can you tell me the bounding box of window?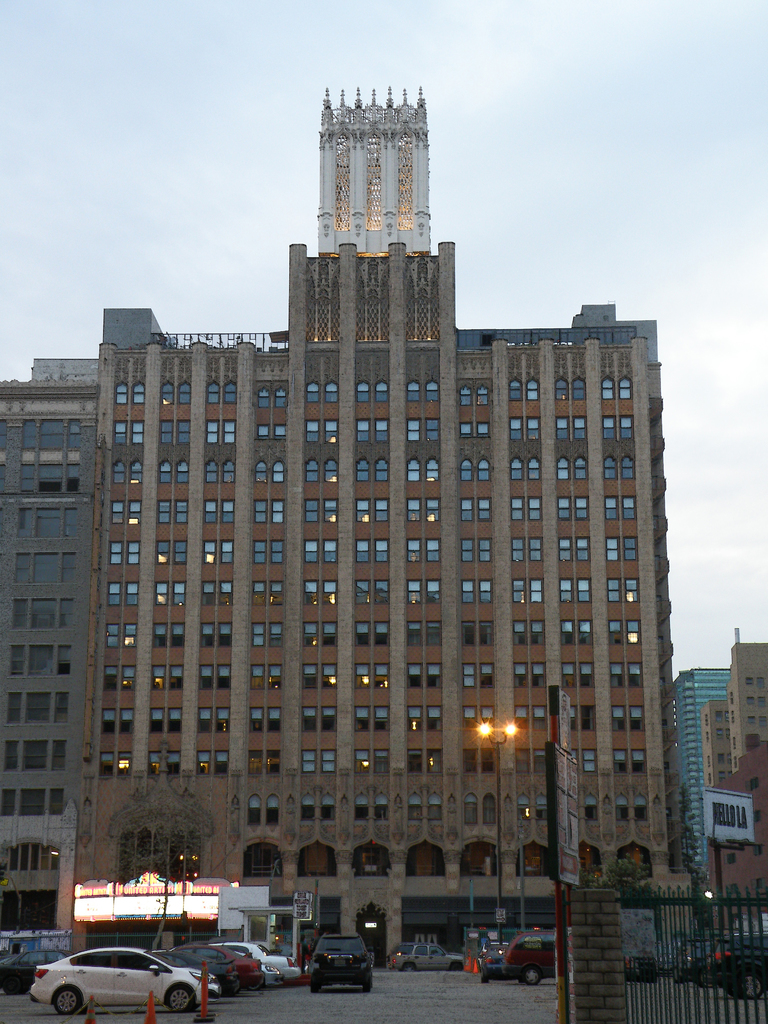
509 415 544 438.
